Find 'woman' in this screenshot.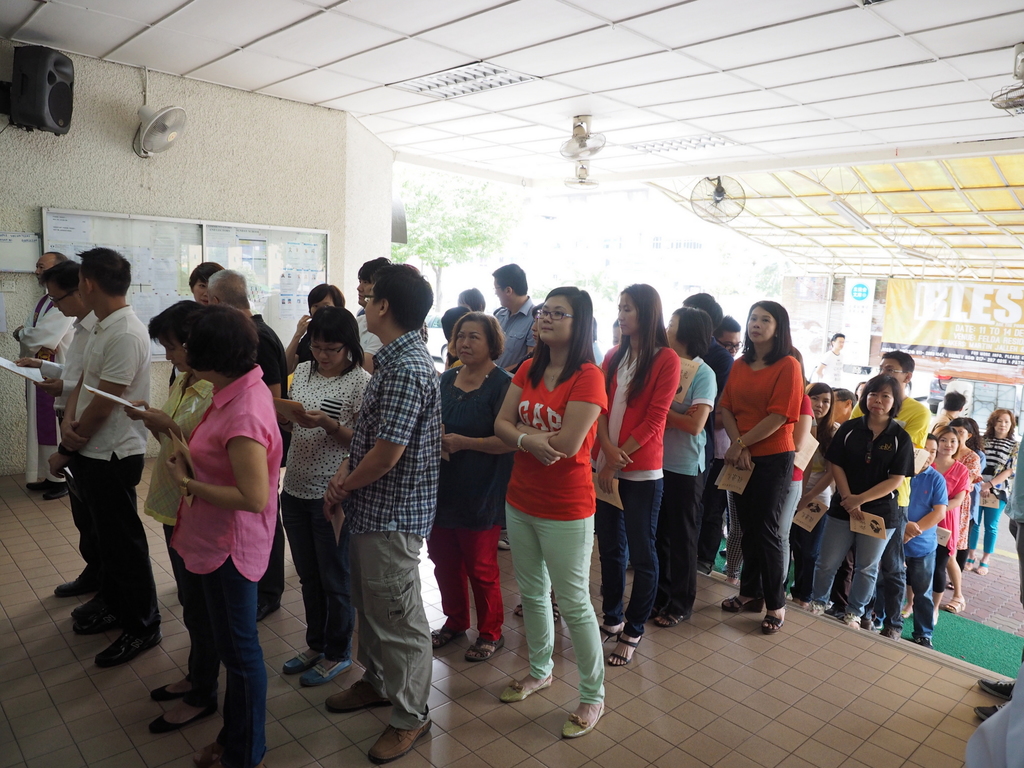
The bounding box for 'woman' is 168/308/284/767.
